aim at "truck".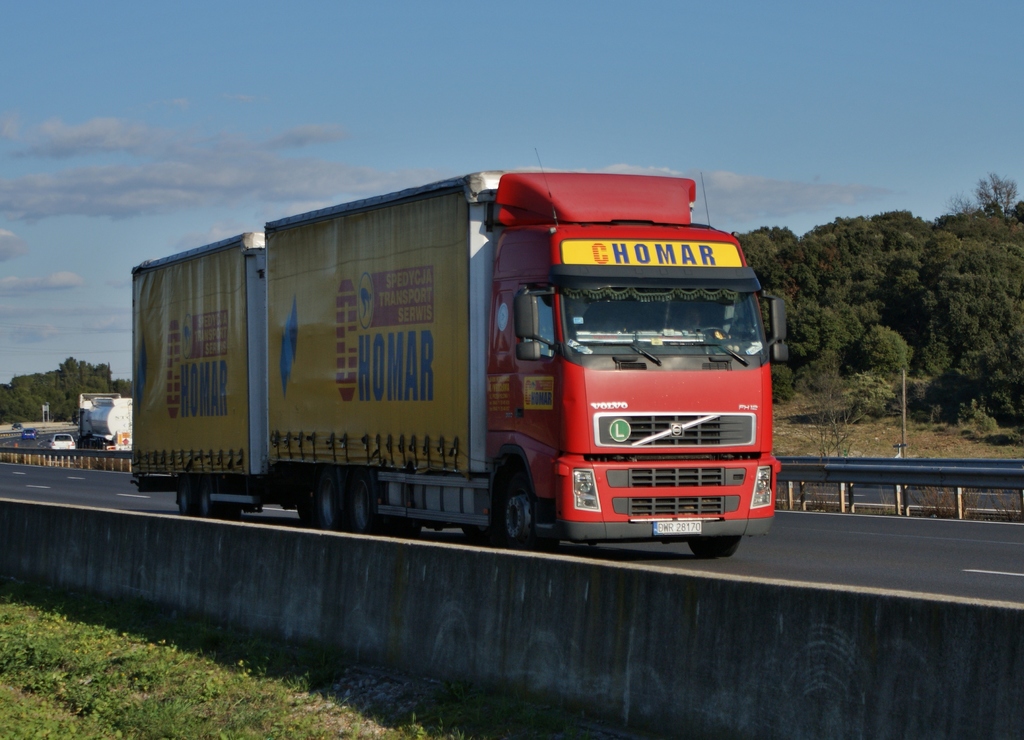
Aimed at x1=70 y1=385 x2=143 y2=459.
